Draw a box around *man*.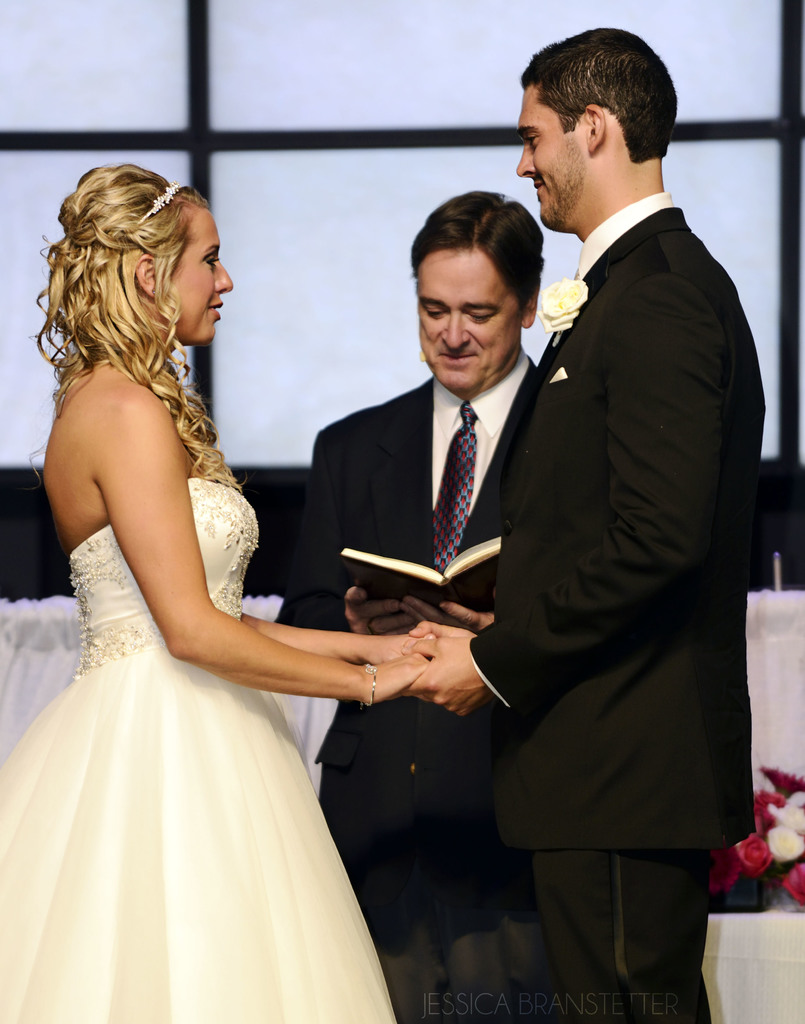
385/21/776/1023.
